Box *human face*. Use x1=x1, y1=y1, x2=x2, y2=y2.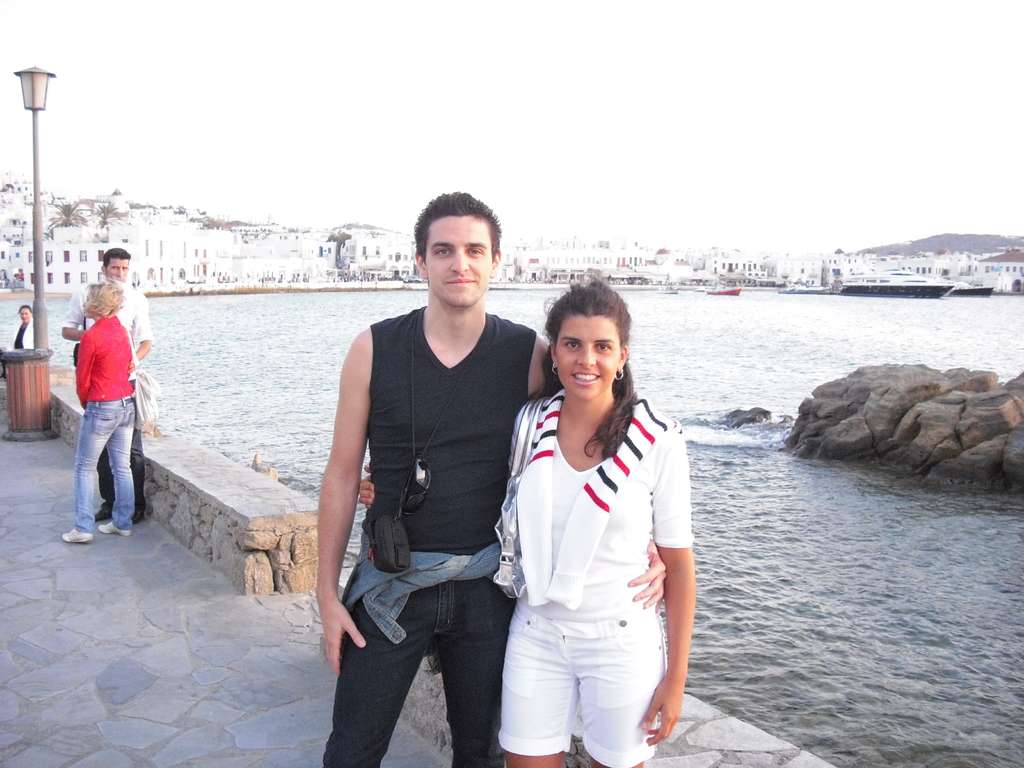
x1=427, y1=212, x2=493, y2=305.
